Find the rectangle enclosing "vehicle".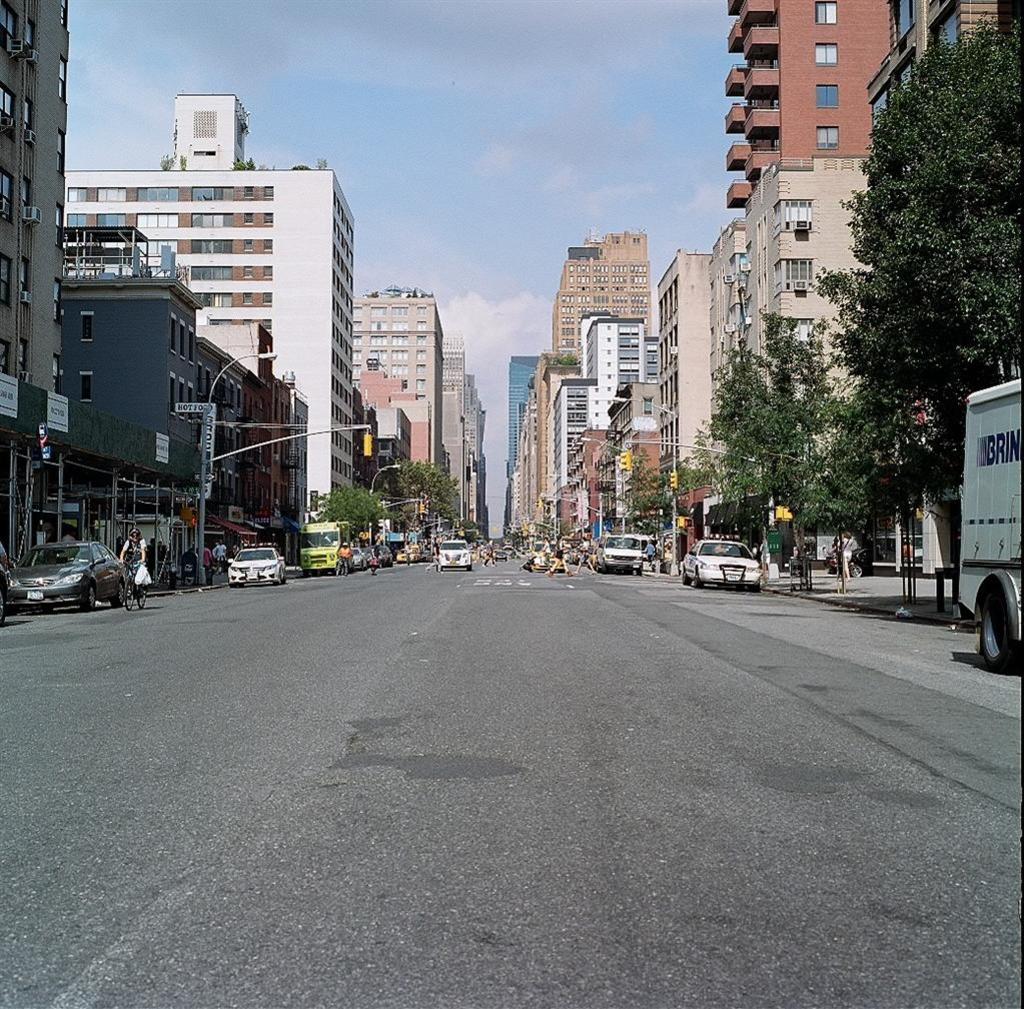
l=297, t=518, r=350, b=576.
